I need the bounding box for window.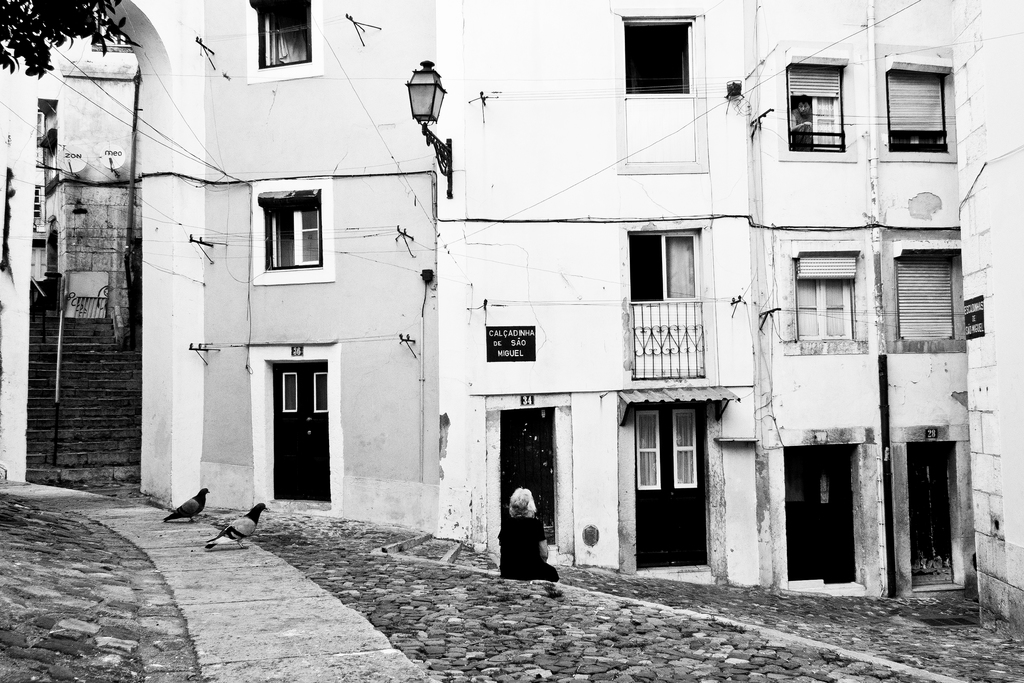
Here it is: <region>630, 224, 712, 386</region>.
